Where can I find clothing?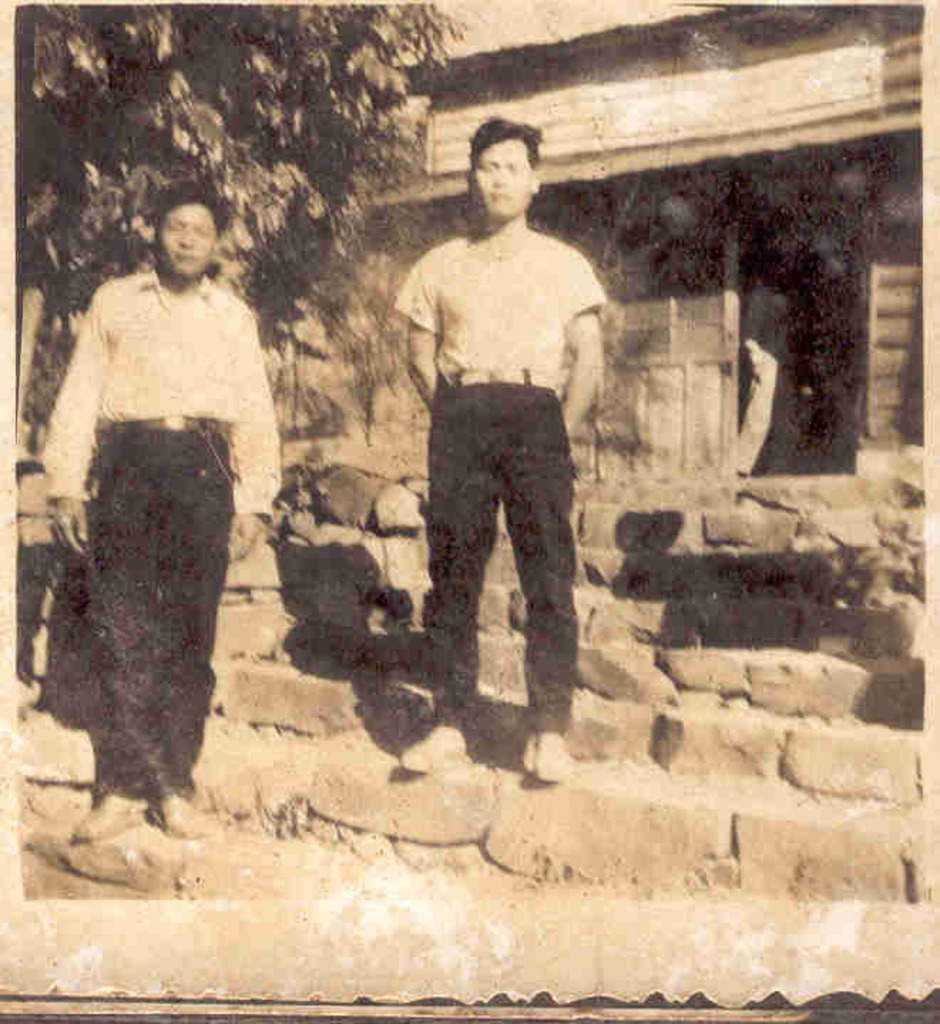
You can find it at l=393, t=226, r=610, b=735.
